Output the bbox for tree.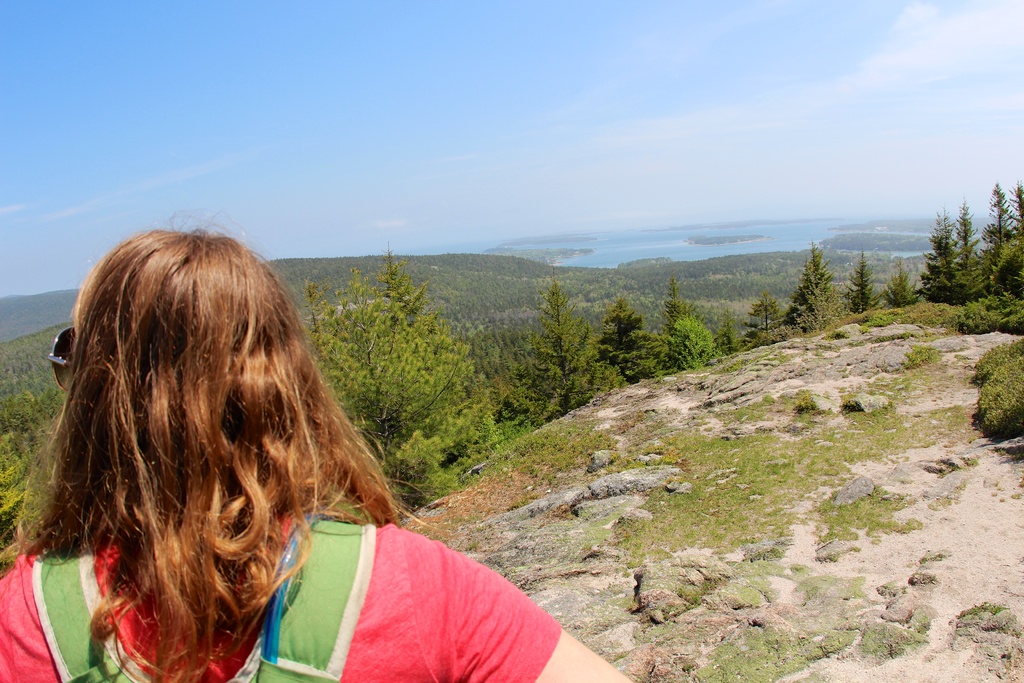
bbox=[741, 293, 796, 350].
